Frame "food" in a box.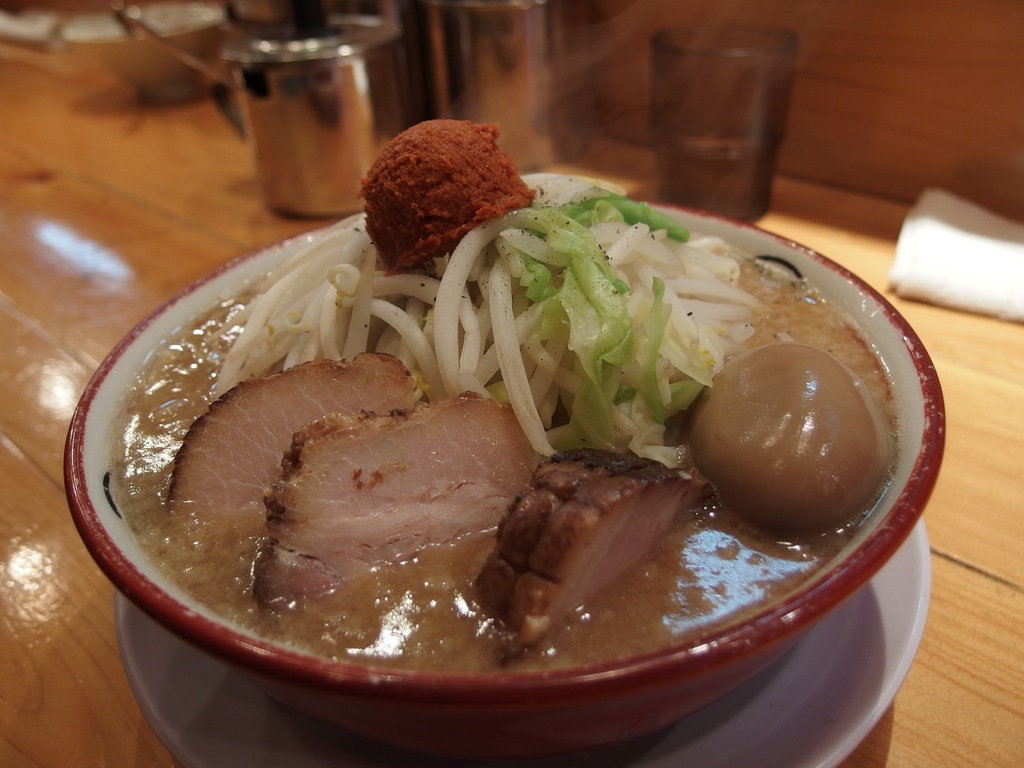
left=354, top=115, right=538, bottom=273.
